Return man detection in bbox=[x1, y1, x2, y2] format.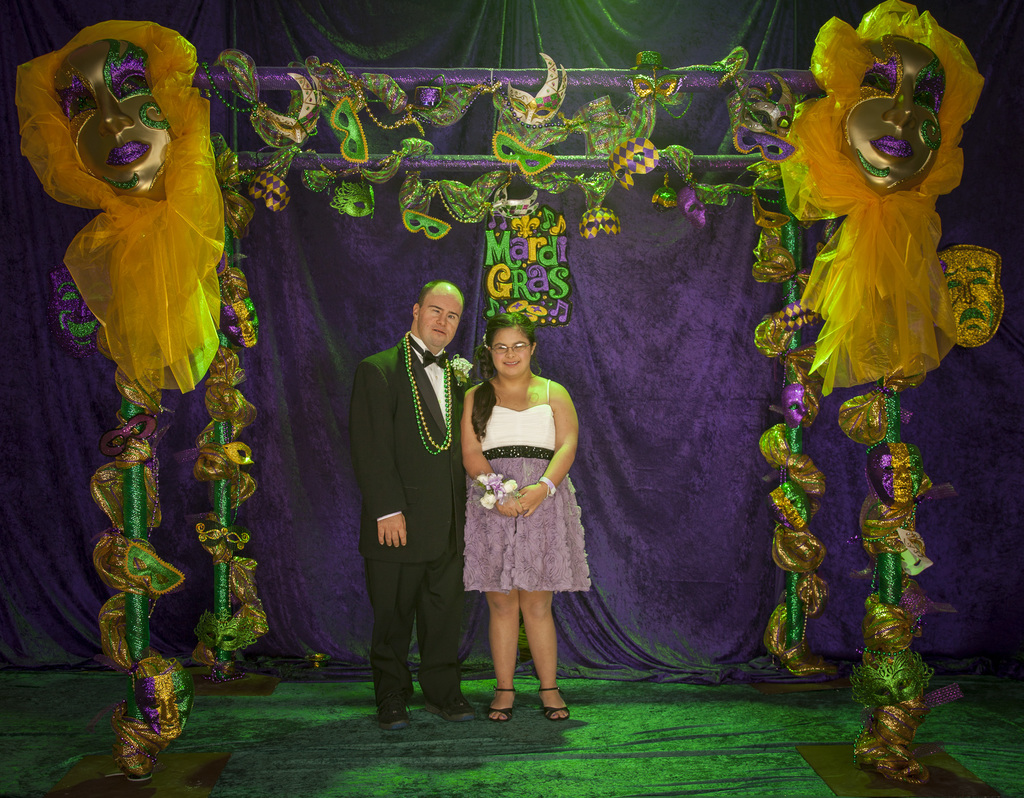
bbox=[351, 274, 479, 727].
